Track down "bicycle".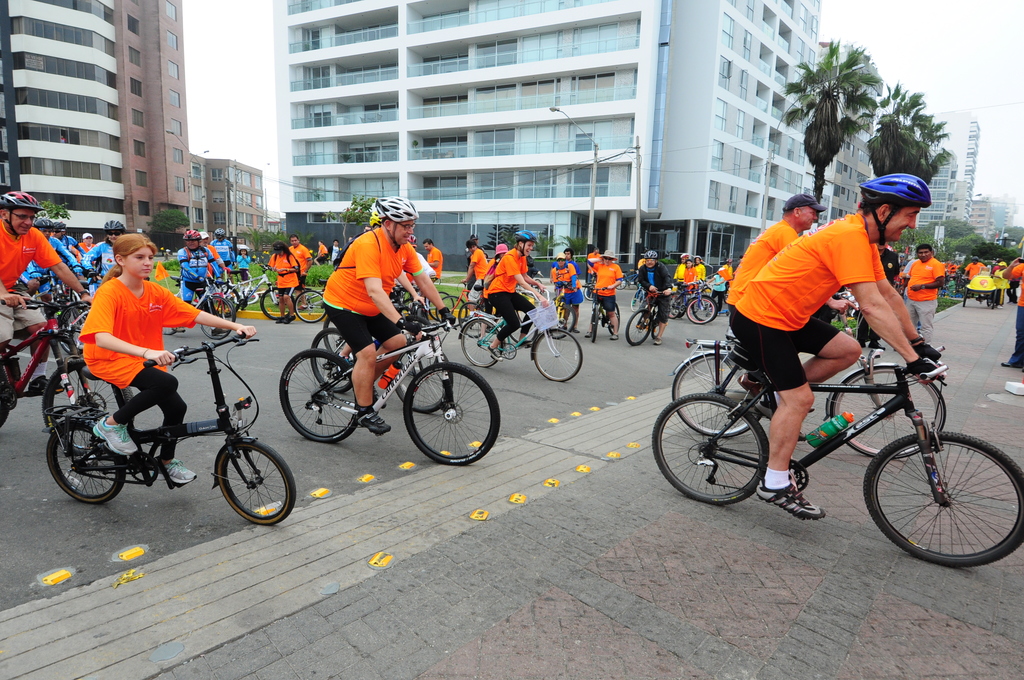
Tracked to (304, 327, 455, 419).
